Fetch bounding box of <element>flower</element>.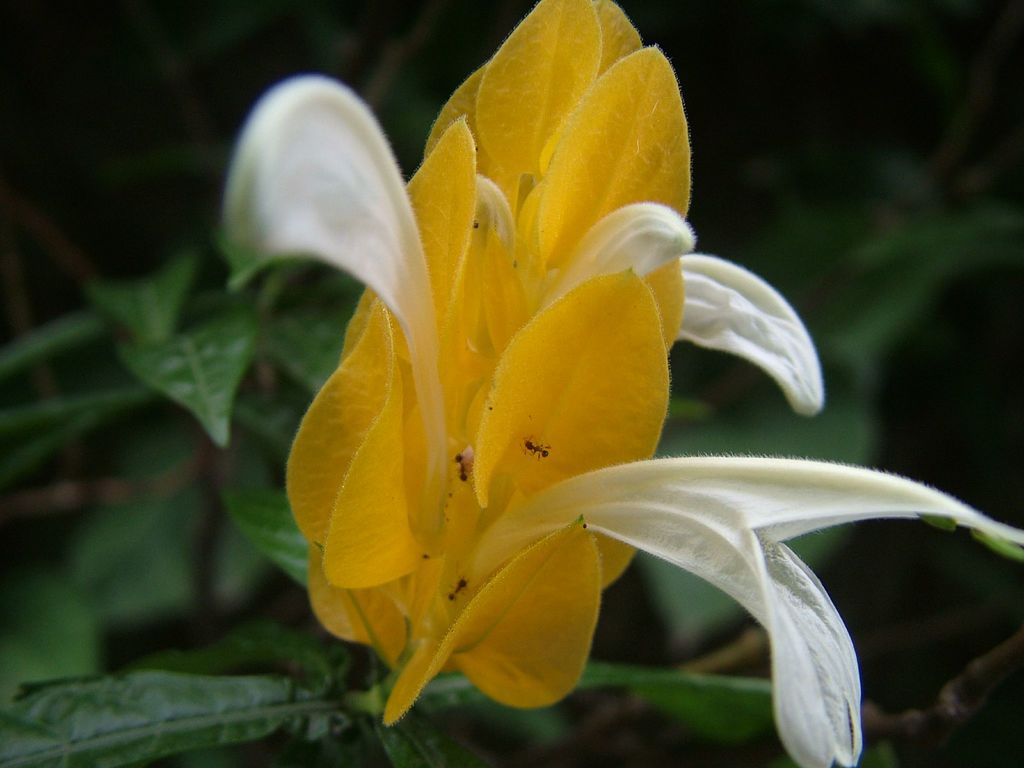
Bbox: x1=284 y1=0 x2=1023 y2=767.
